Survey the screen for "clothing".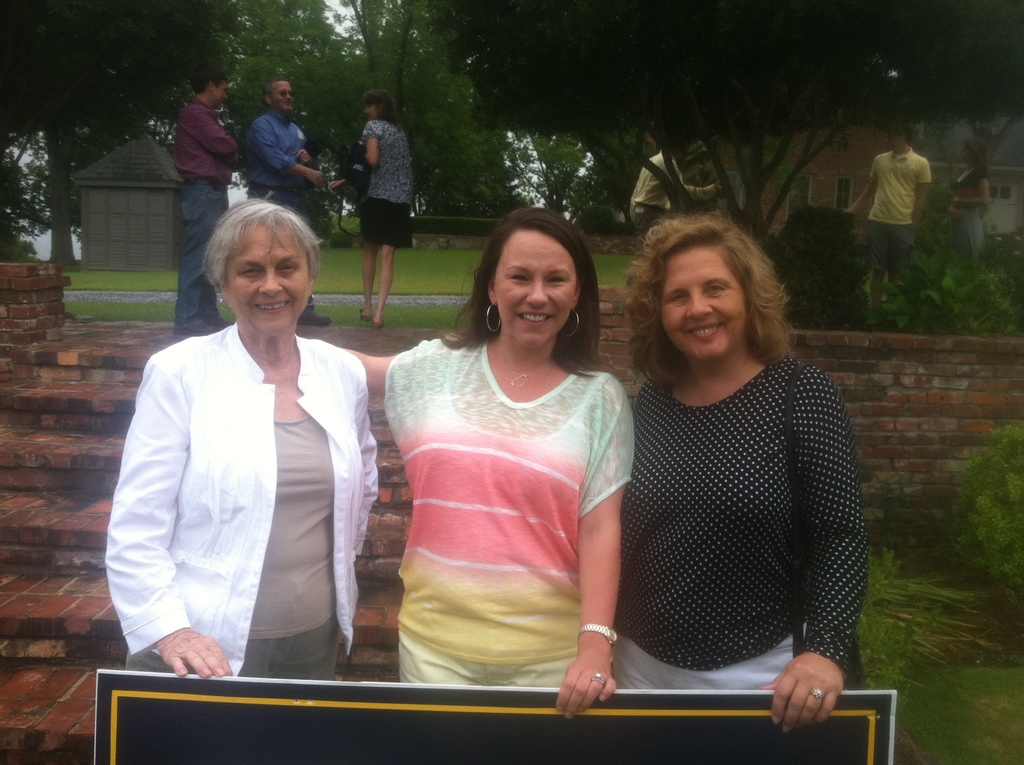
Survey found: [238,114,305,218].
